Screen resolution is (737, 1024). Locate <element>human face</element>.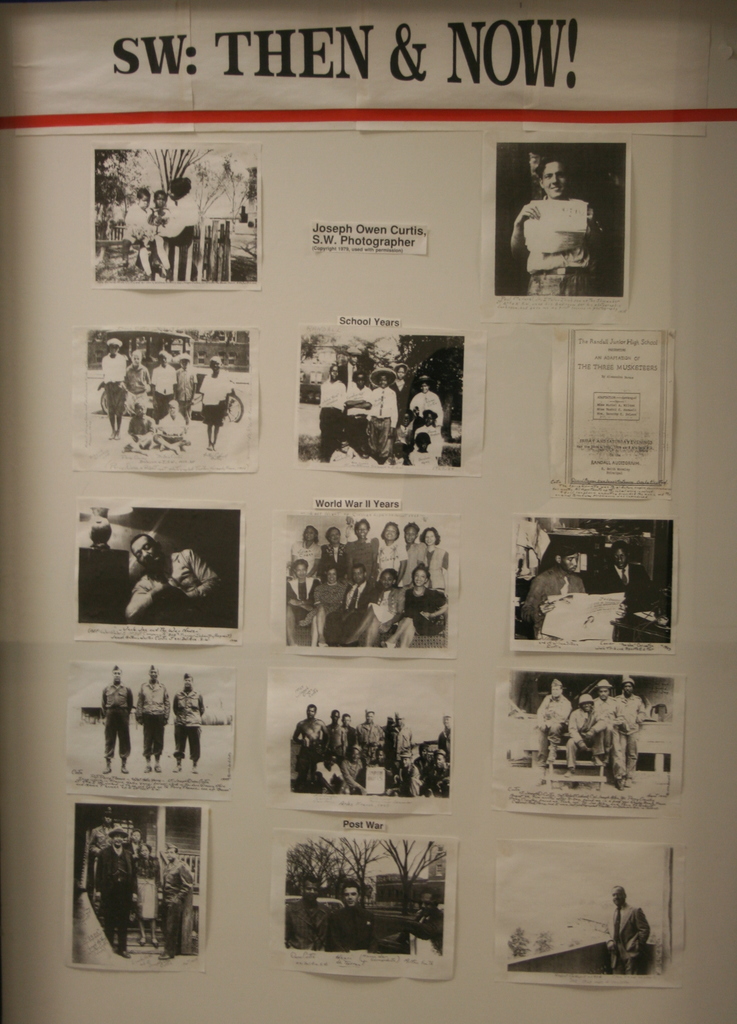
{"x1": 380, "y1": 571, "x2": 393, "y2": 590}.
